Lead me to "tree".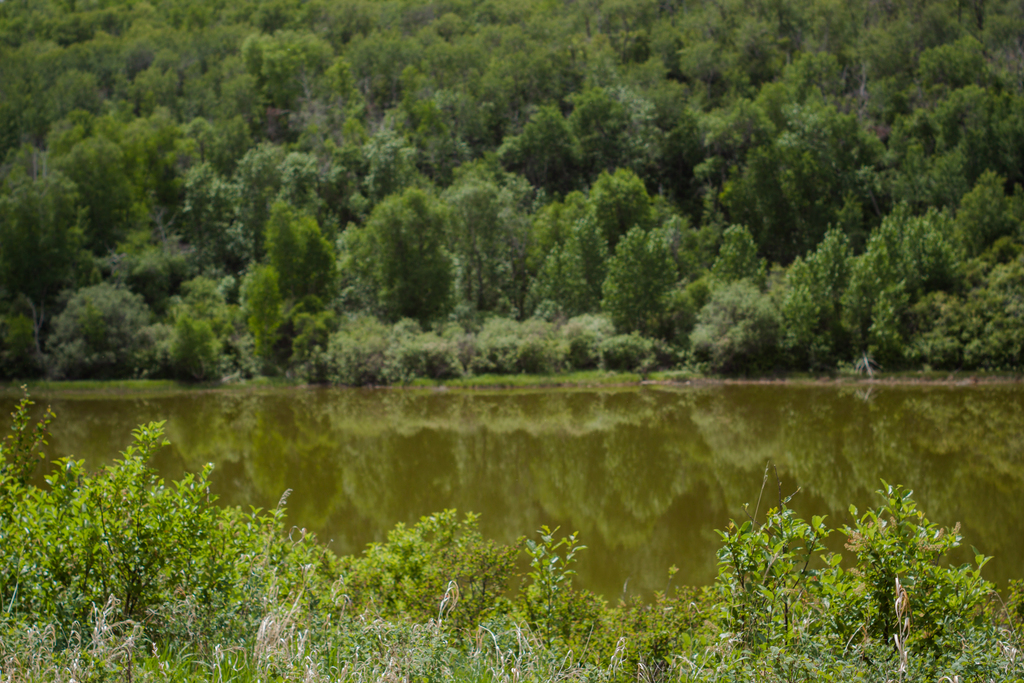
Lead to 1 122 104 298.
